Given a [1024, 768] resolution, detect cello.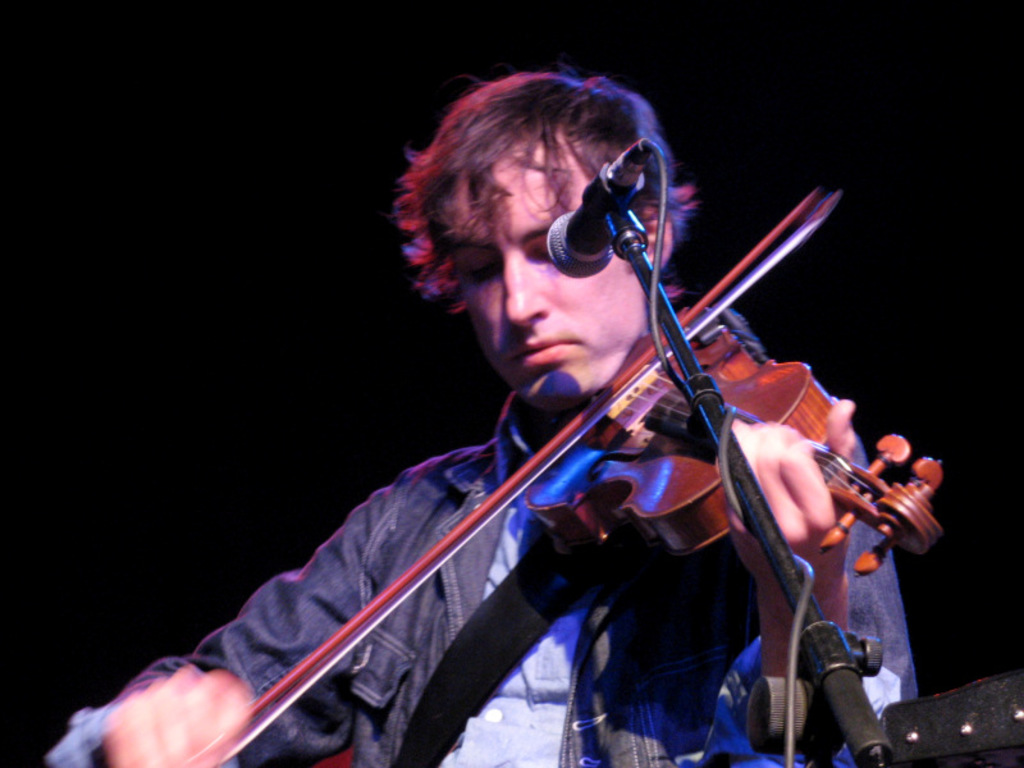
[183, 186, 948, 767].
